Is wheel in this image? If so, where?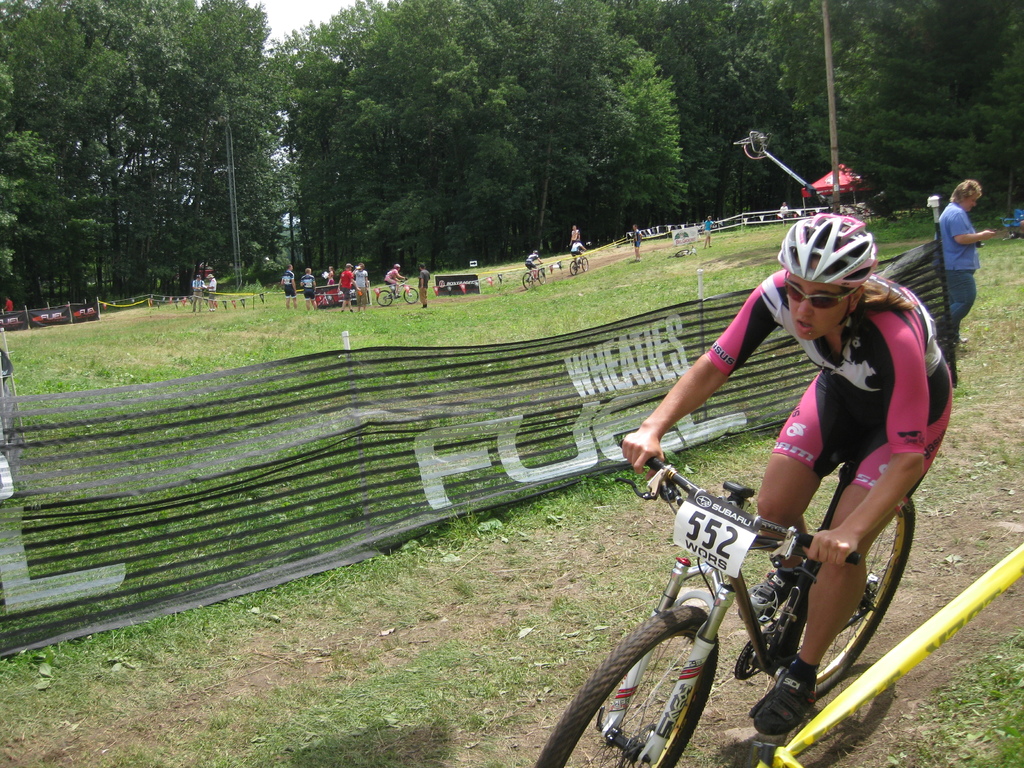
Yes, at (x1=538, y1=264, x2=548, y2=284).
